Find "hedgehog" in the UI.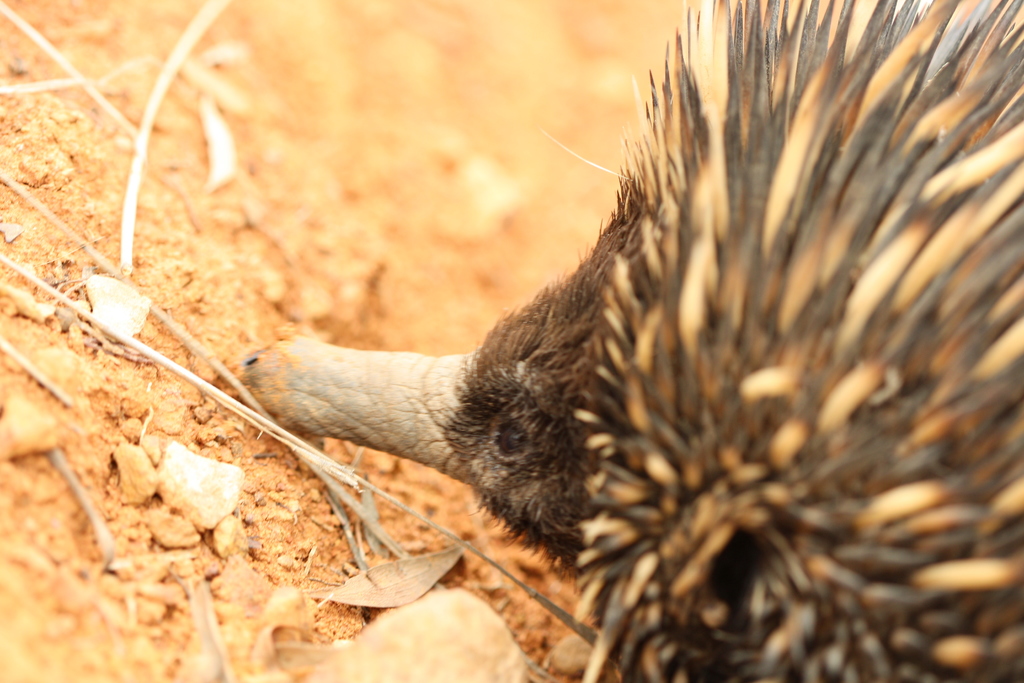
UI element at bbox=[237, 0, 1023, 682].
